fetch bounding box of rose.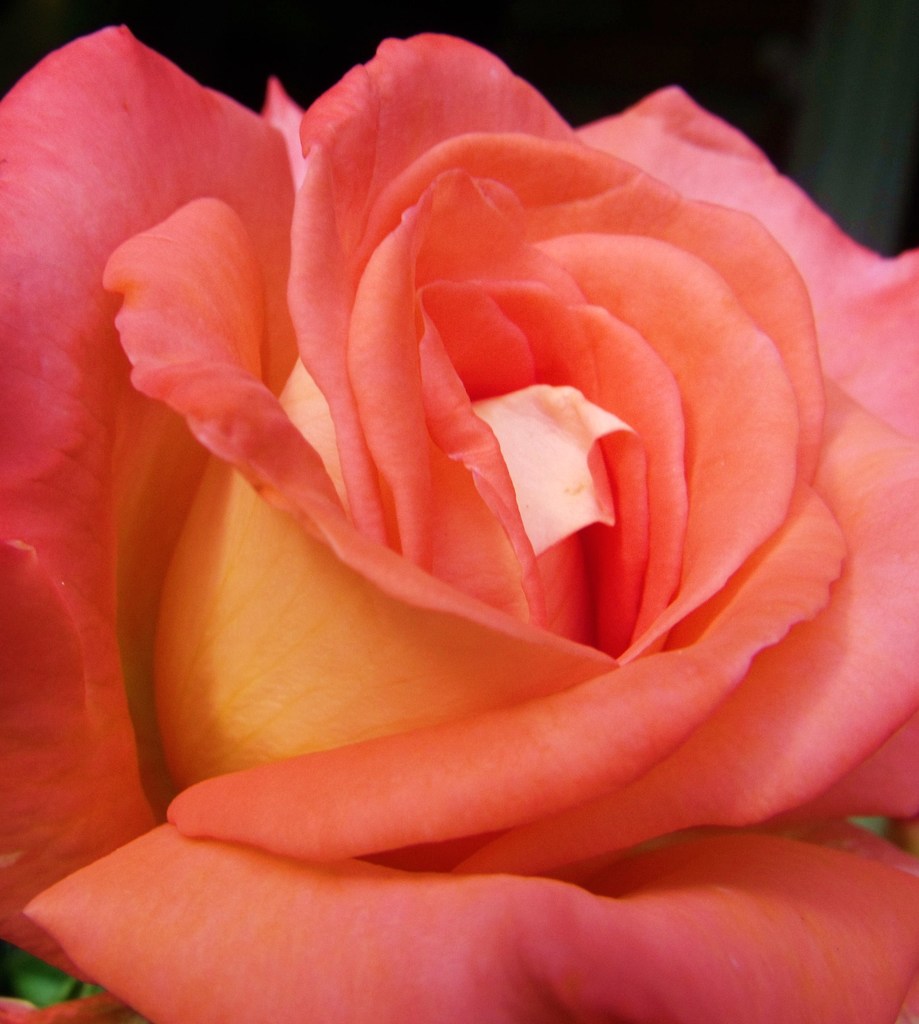
Bbox: <bbox>0, 22, 918, 1023</bbox>.
